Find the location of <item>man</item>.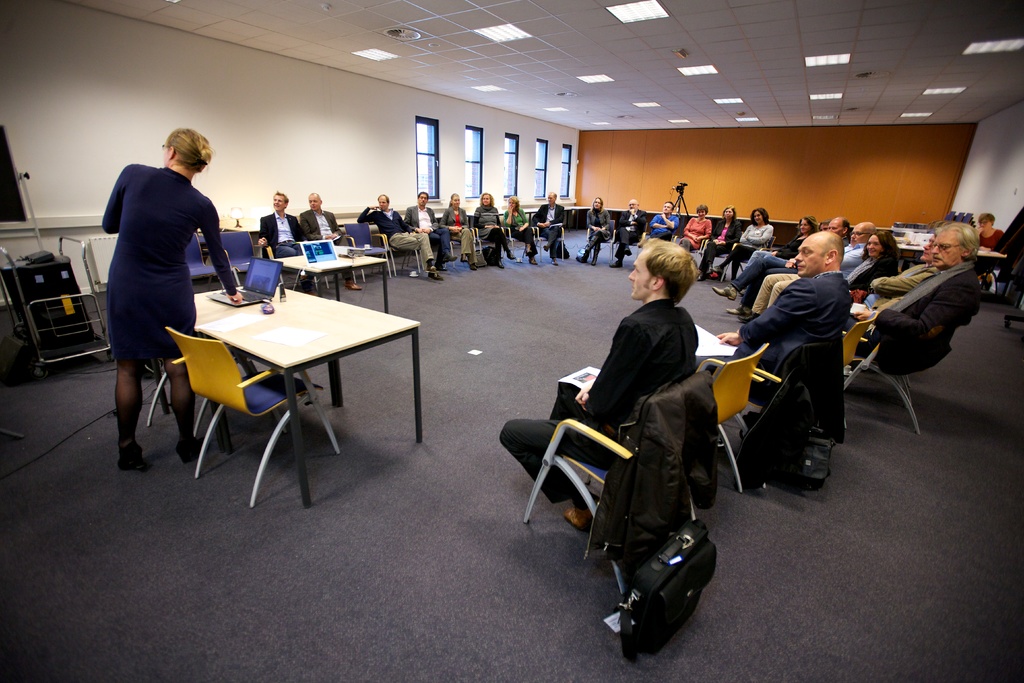
Location: pyautogui.locateOnScreen(499, 241, 700, 530).
